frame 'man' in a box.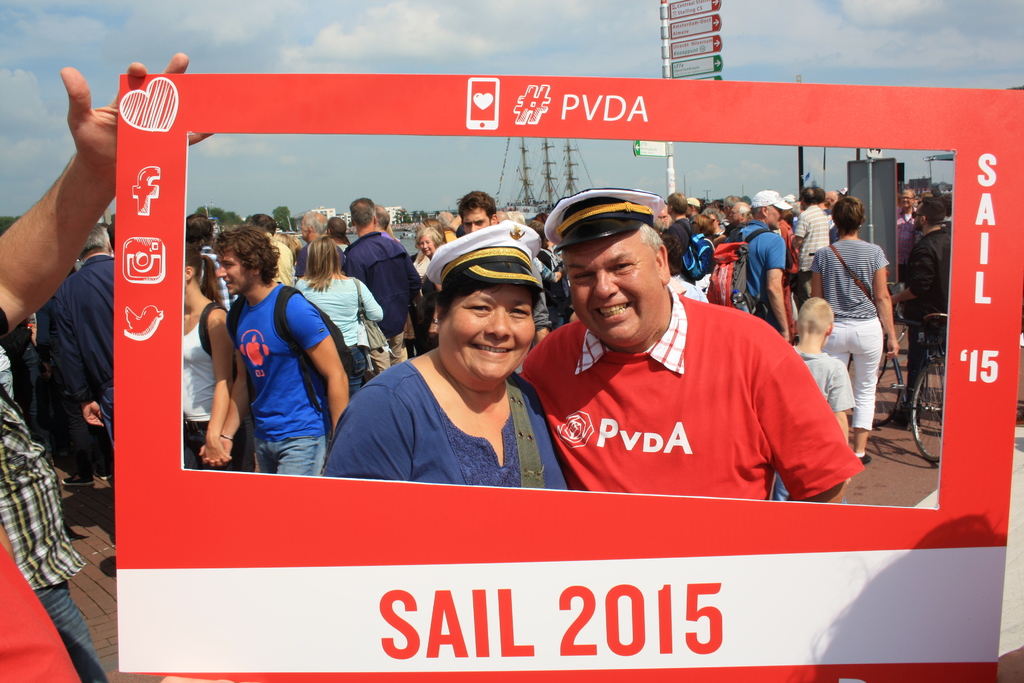
bbox(200, 227, 353, 473).
